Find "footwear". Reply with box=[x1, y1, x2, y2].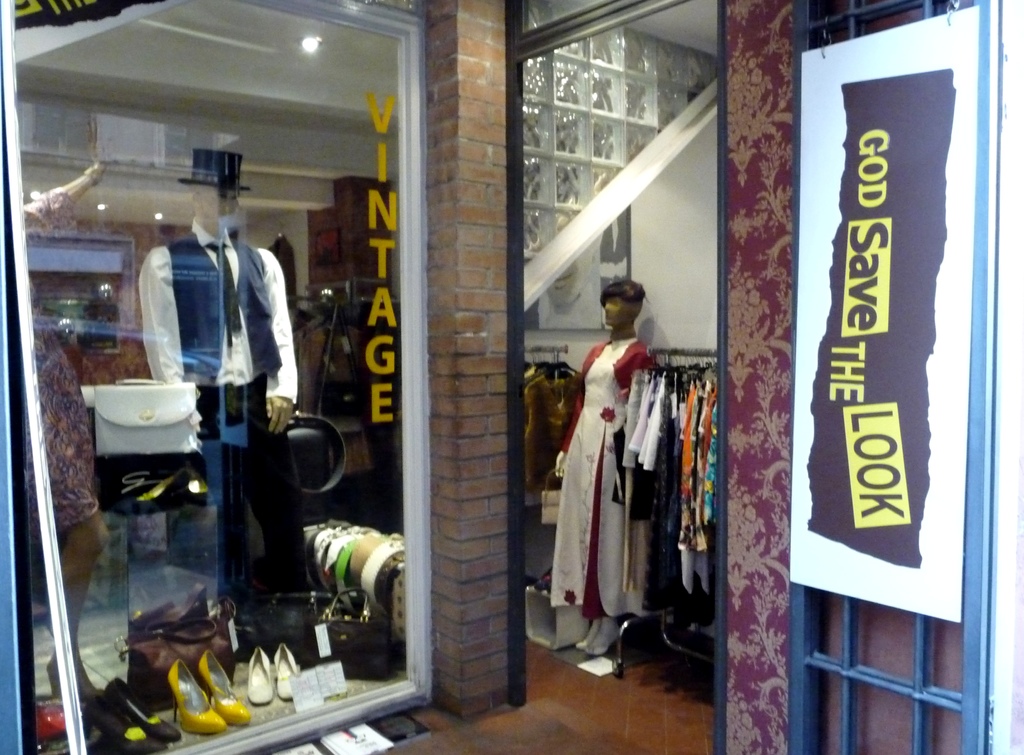
box=[271, 644, 302, 701].
